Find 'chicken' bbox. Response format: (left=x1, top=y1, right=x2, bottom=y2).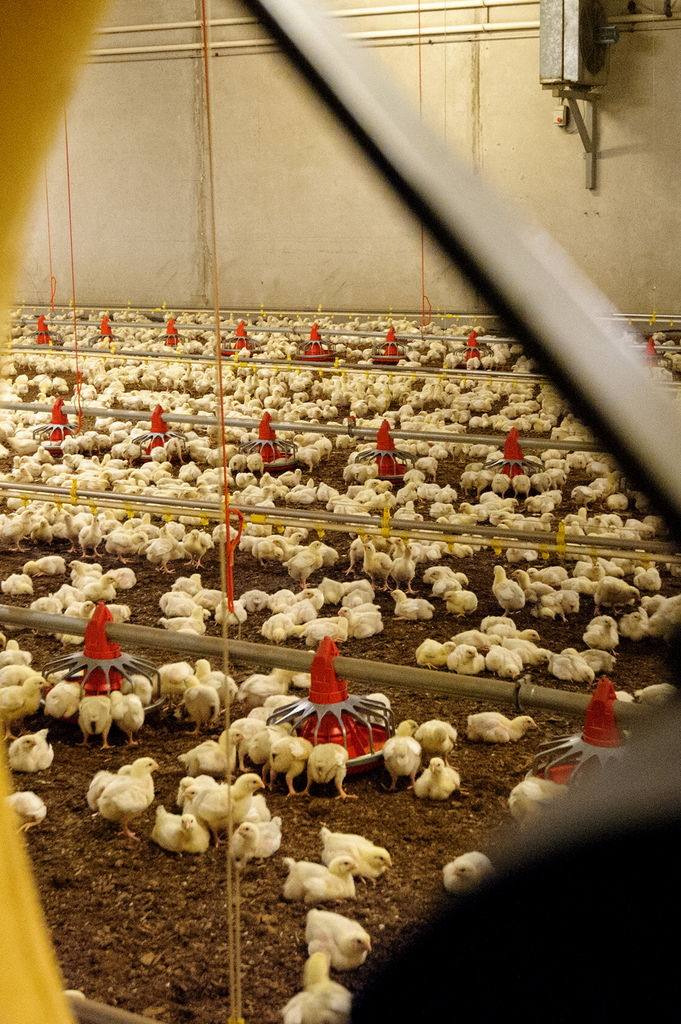
(left=0, top=572, right=32, bottom=597).
